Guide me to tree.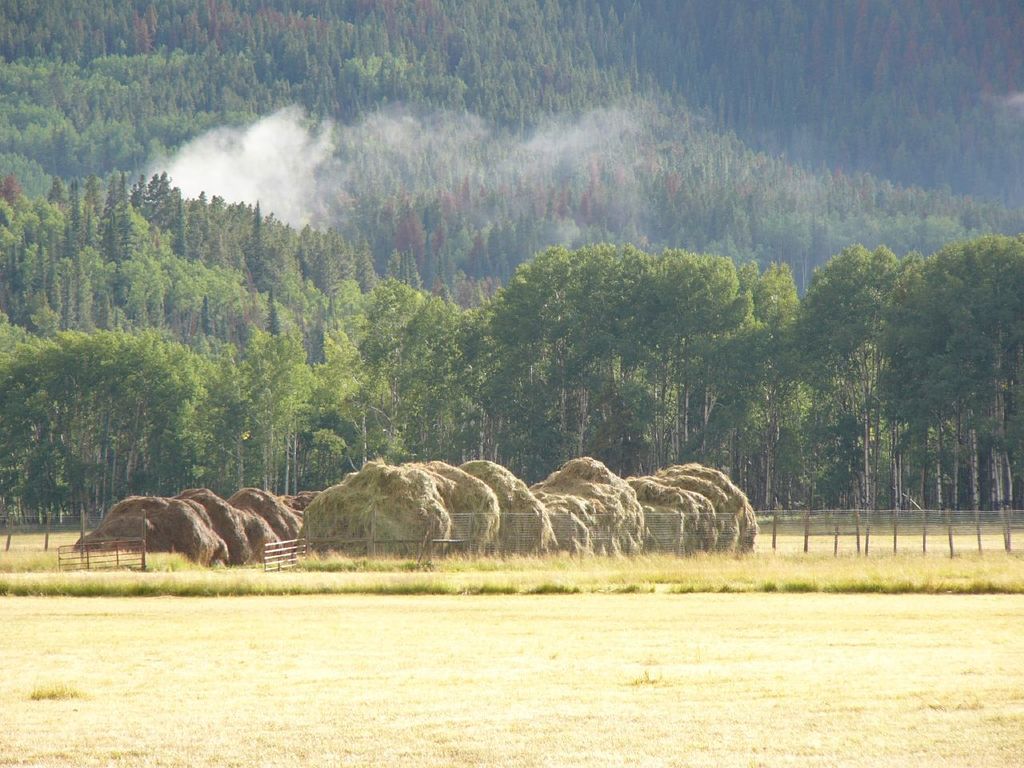
Guidance: Rect(219, 331, 267, 493).
